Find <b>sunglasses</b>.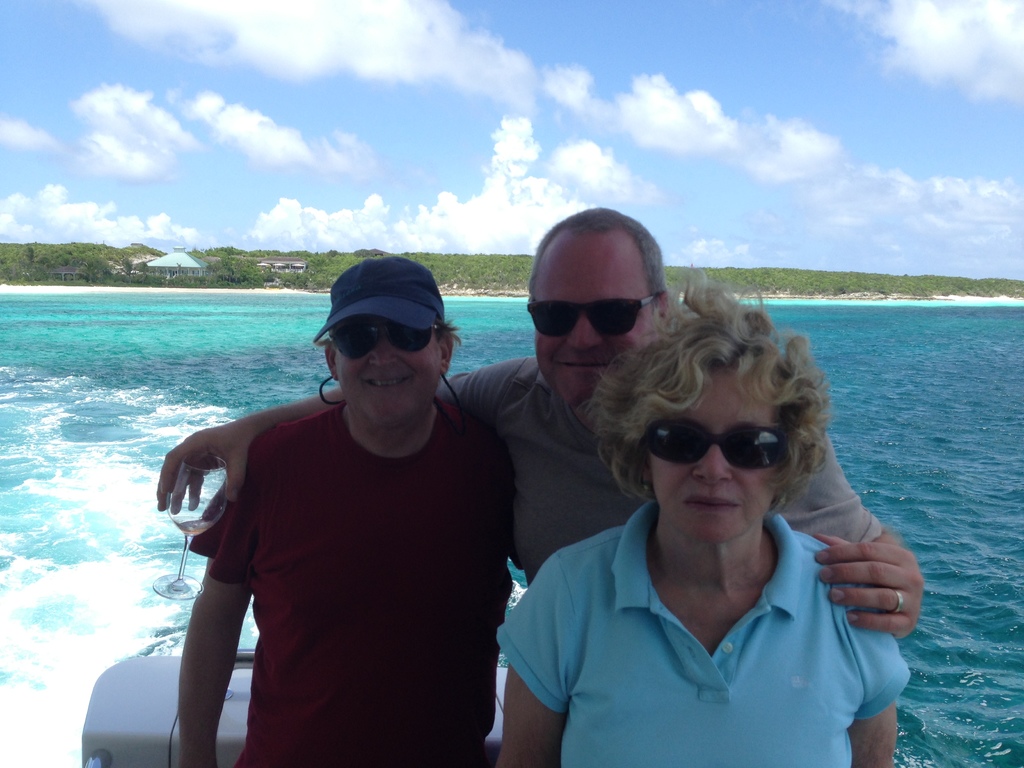
518/286/664/342.
